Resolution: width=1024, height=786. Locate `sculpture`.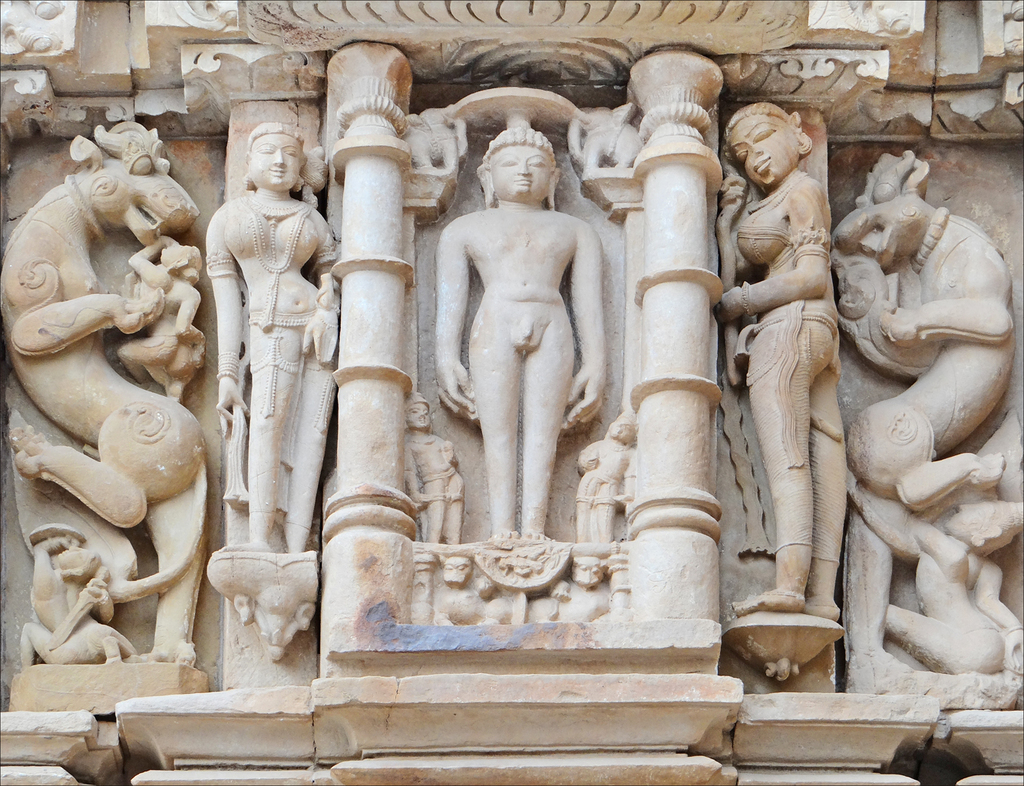
201, 119, 344, 556.
